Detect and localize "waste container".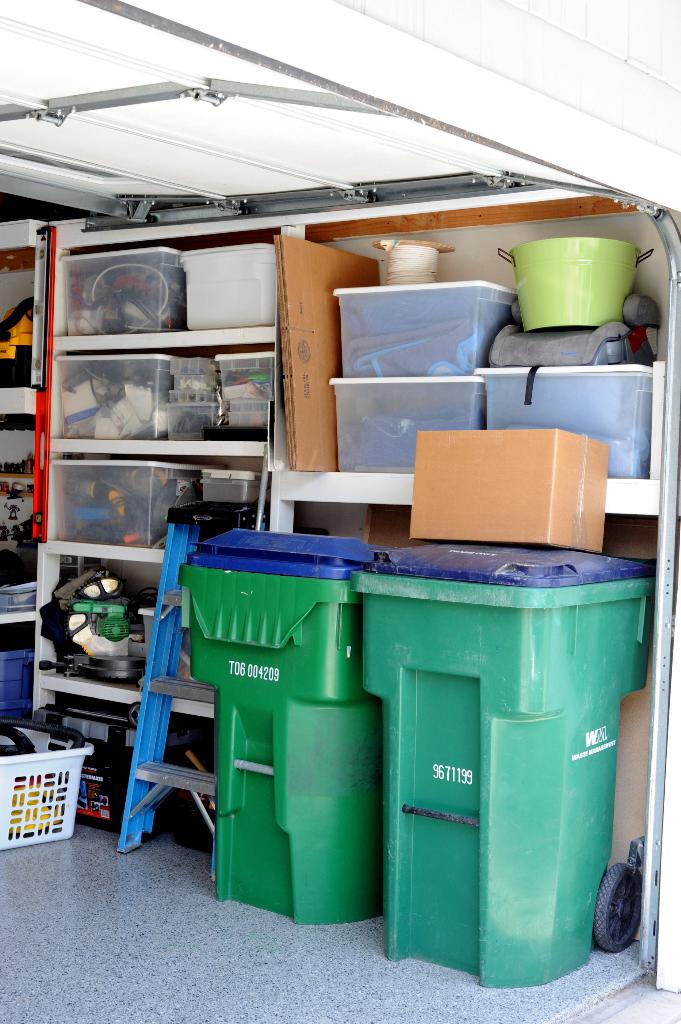
Localized at region(173, 526, 402, 935).
